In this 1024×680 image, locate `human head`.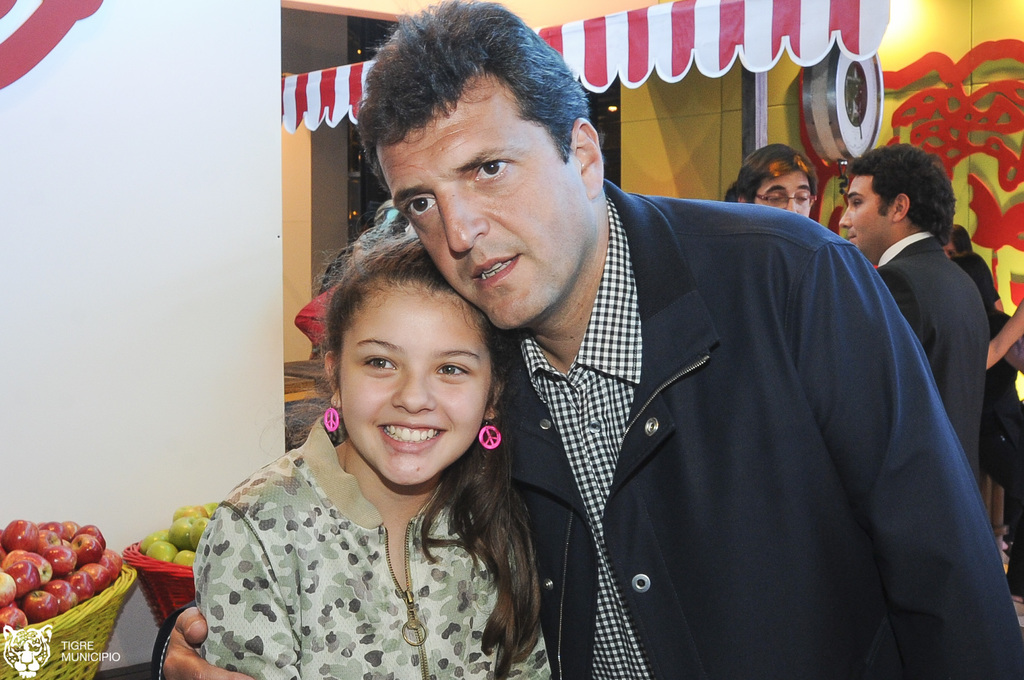
Bounding box: locate(311, 250, 508, 432).
